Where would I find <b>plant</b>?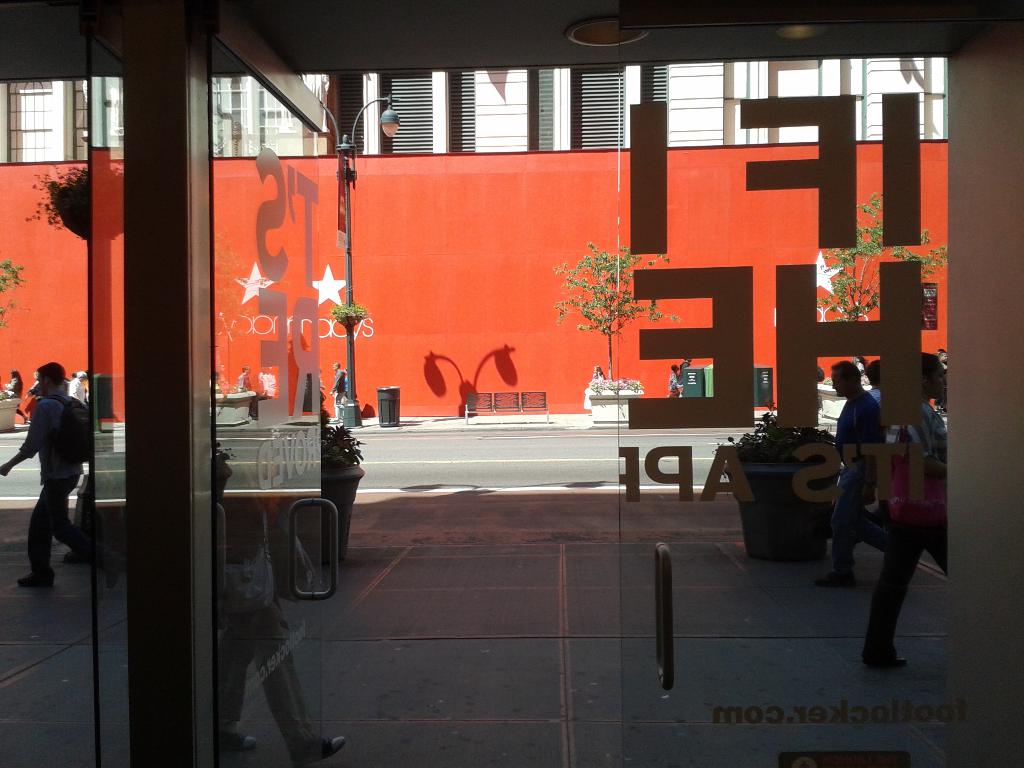
At bbox=(554, 241, 685, 385).
